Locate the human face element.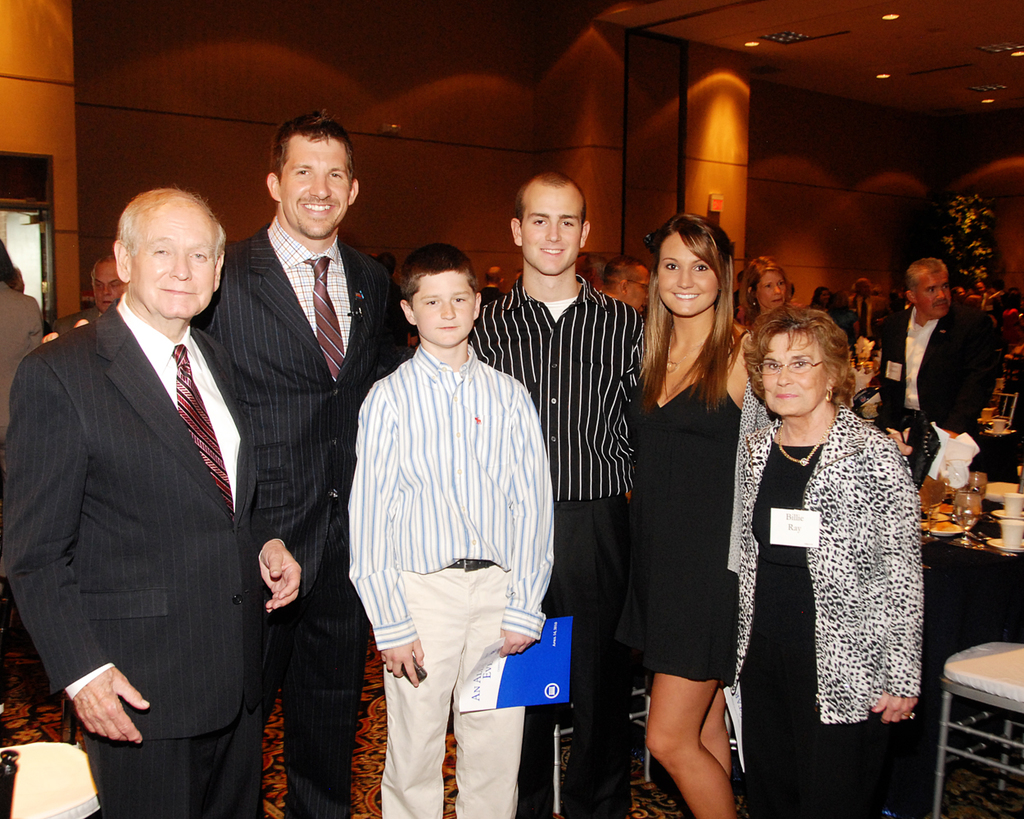
Element bbox: <region>656, 233, 722, 317</region>.
